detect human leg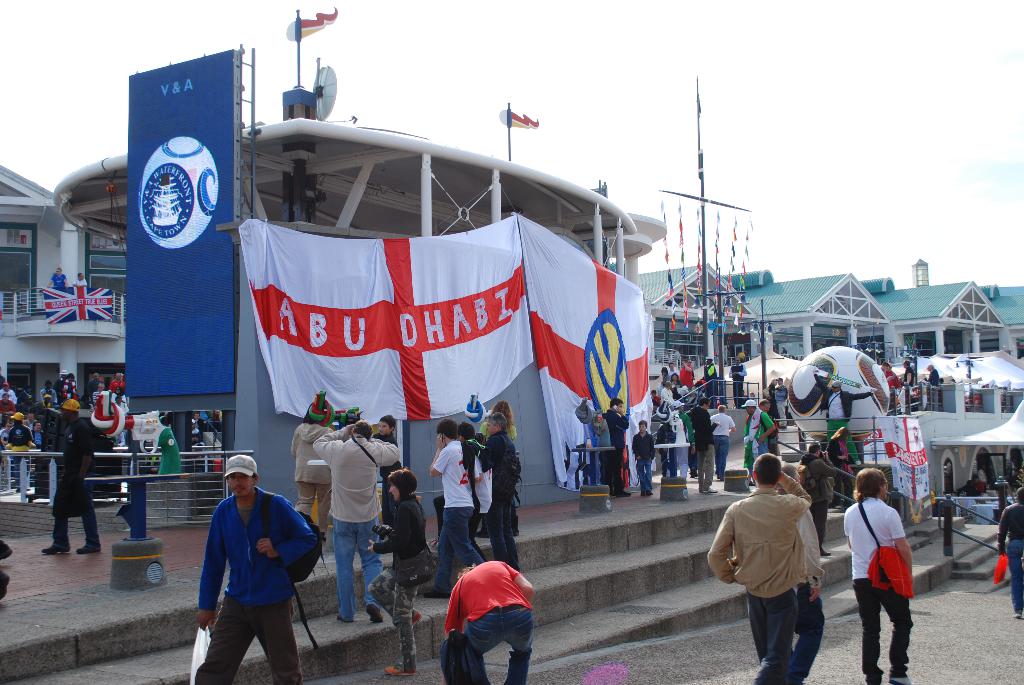
rect(504, 602, 536, 683)
